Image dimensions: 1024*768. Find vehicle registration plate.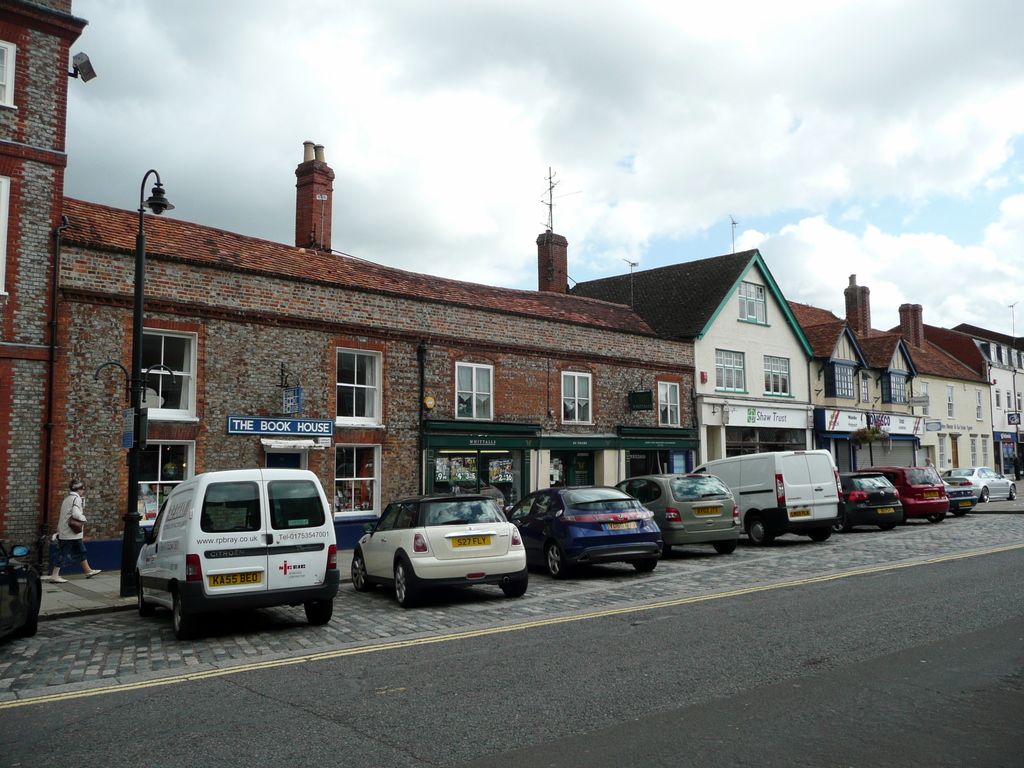
[left=452, top=536, right=491, bottom=548].
